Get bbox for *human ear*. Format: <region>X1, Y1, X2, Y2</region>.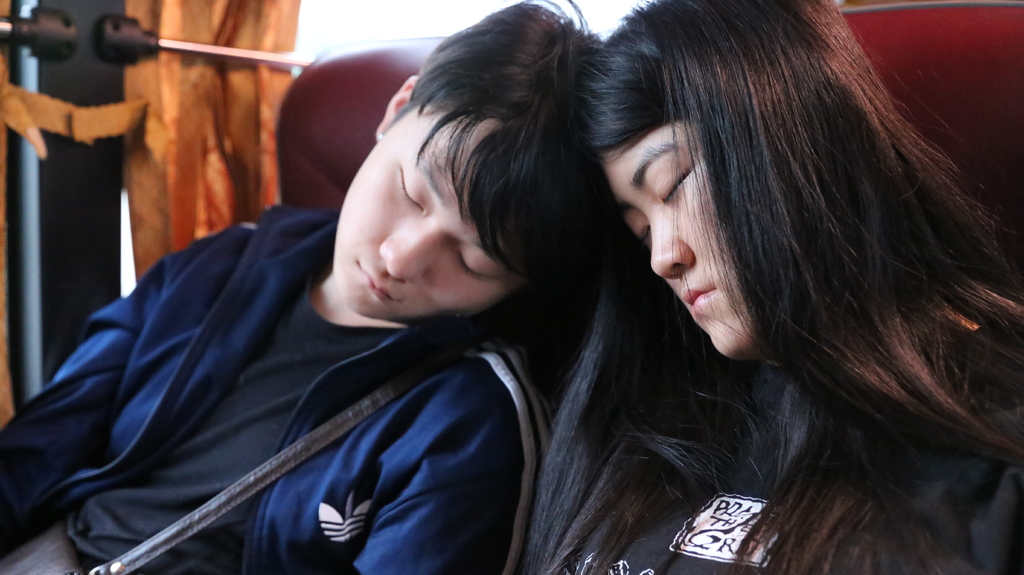
<region>375, 74, 424, 139</region>.
